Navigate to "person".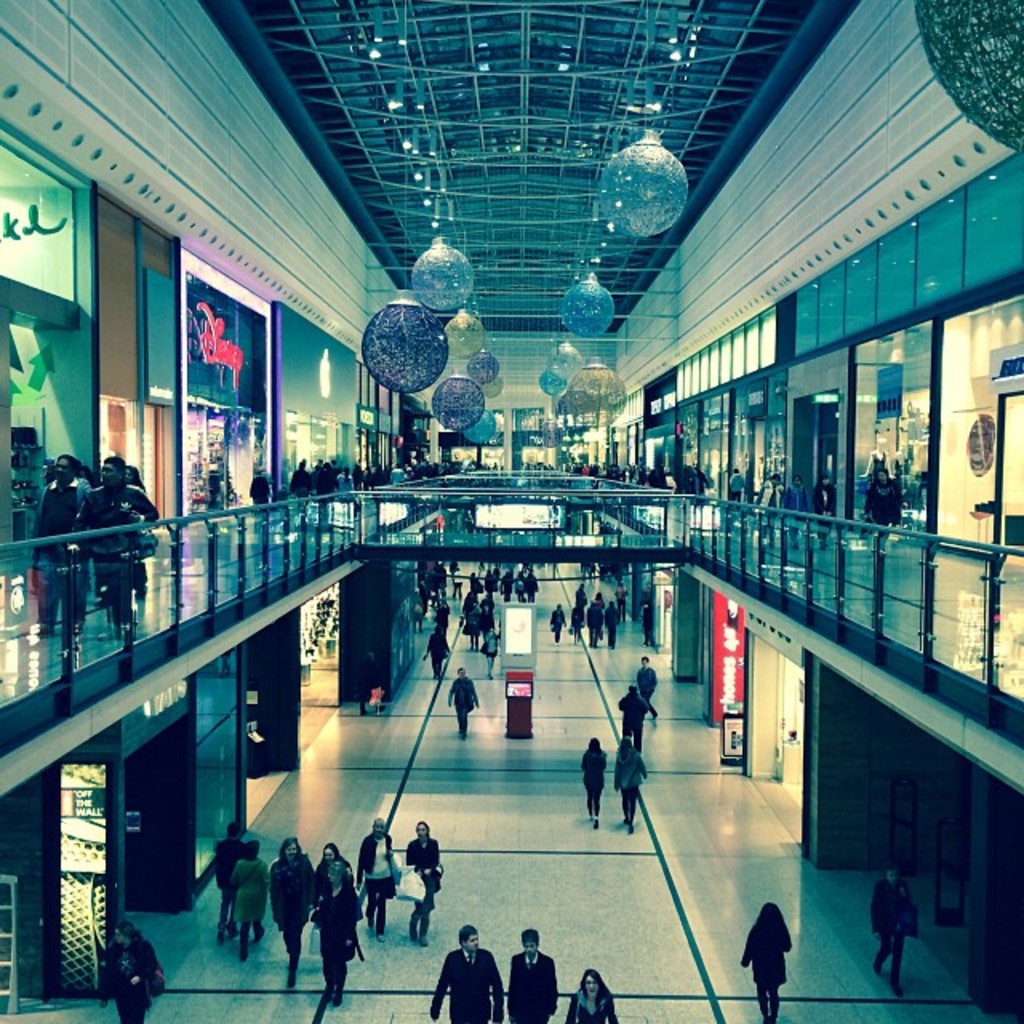
Navigation target: {"x1": 683, "y1": 466, "x2": 691, "y2": 499}.
